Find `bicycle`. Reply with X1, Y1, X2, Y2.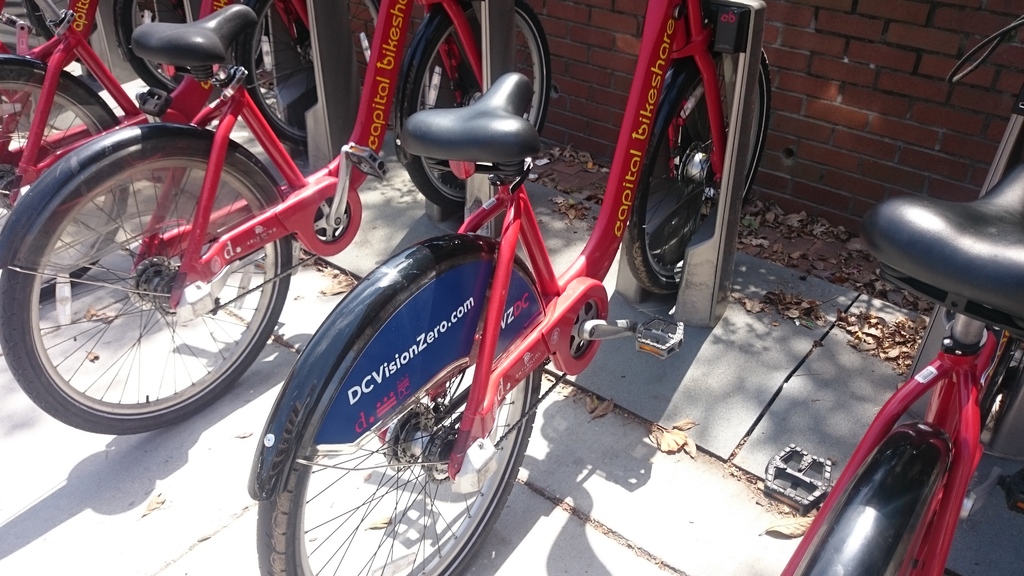
0, 0, 552, 436.
